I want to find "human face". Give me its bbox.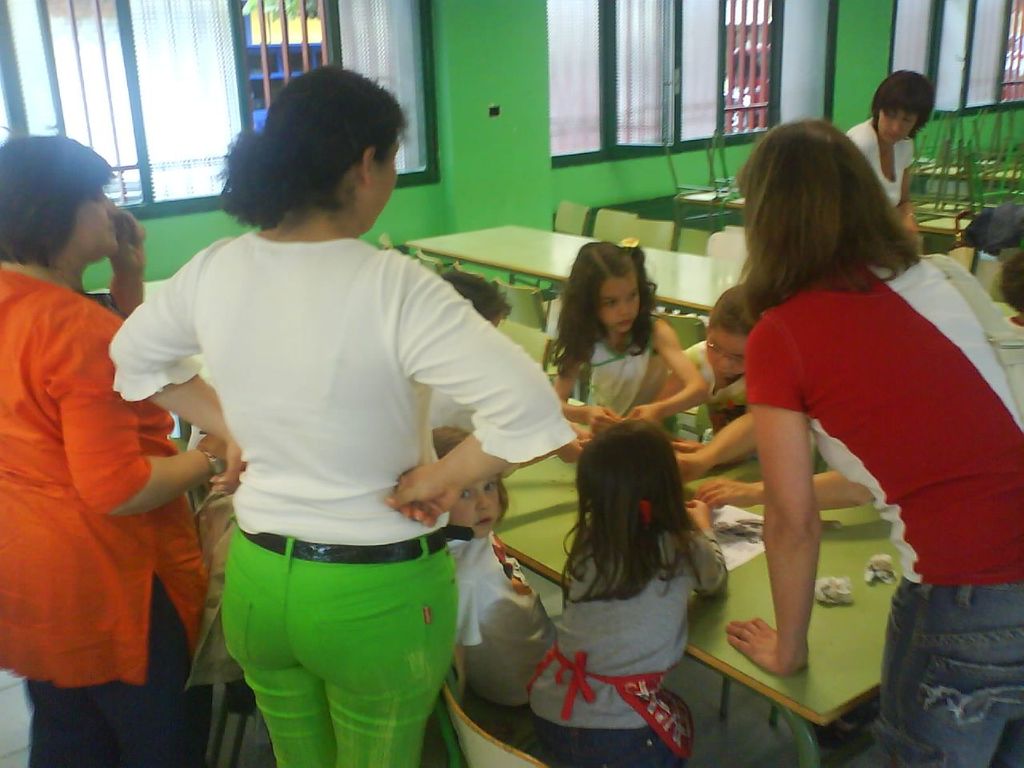
Rect(596, 278, 641, 334).
